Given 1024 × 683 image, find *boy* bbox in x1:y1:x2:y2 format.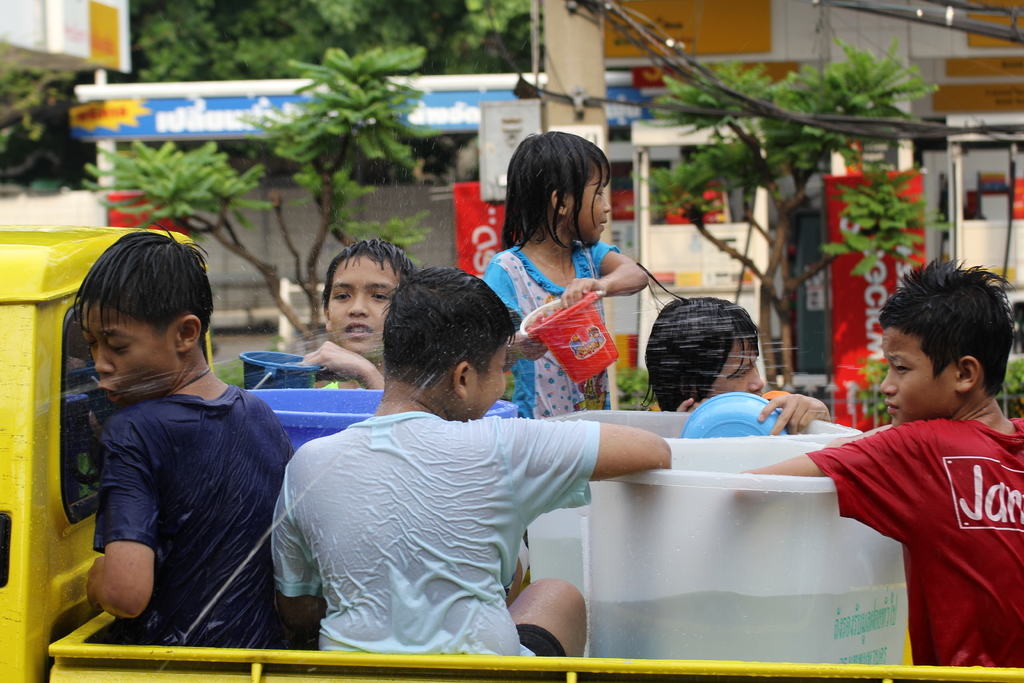
645:294:835:425.
